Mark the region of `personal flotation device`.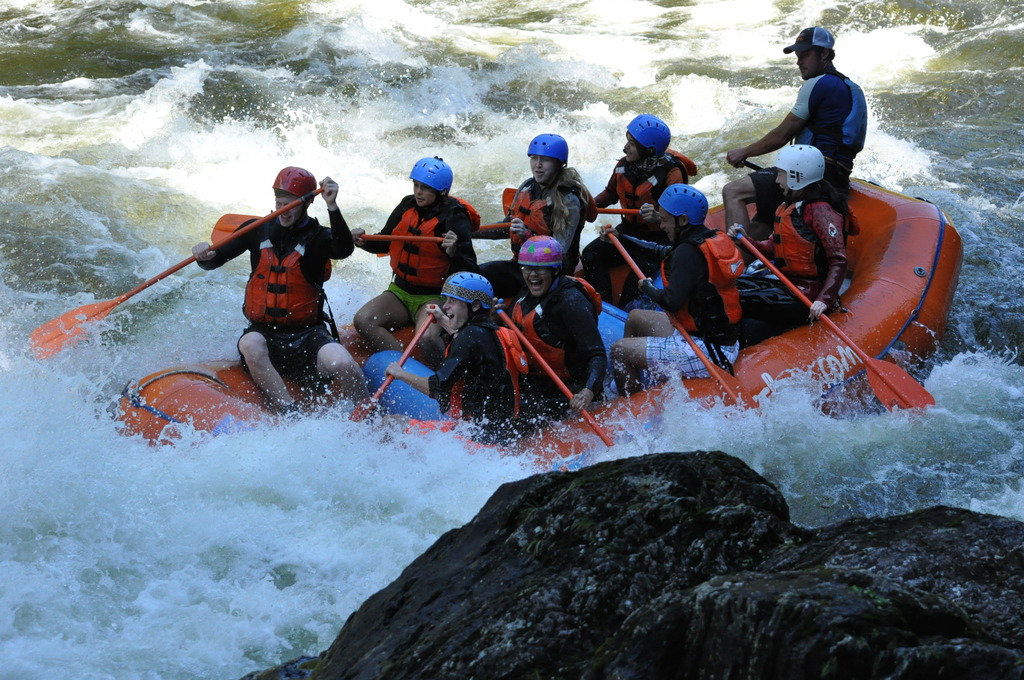
Region: BBox(792, 67, 866, 157).
